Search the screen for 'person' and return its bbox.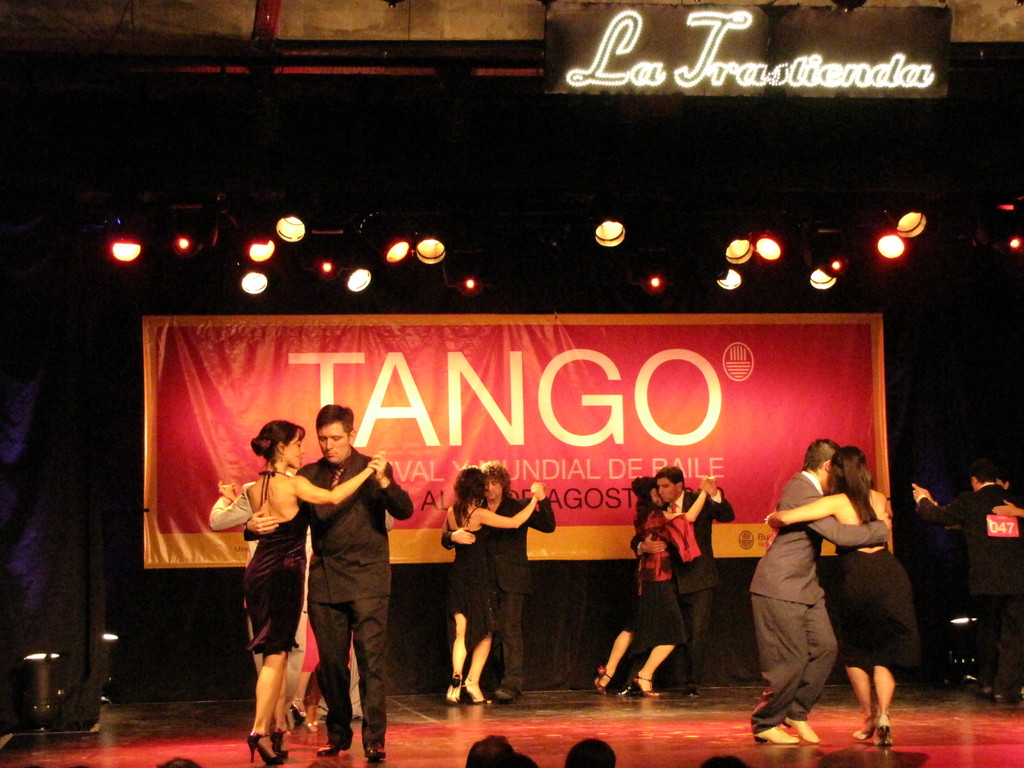
Found: [x1=154, y1=753, x2=202, y2=767].
